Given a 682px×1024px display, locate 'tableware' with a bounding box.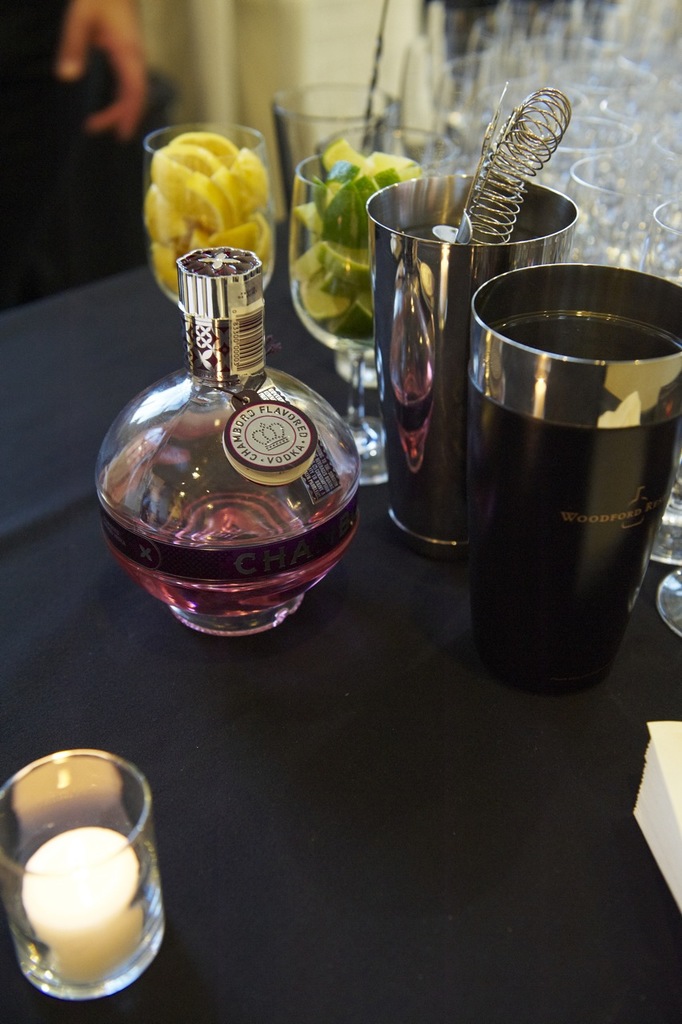
Located: [458,258,681,690].
